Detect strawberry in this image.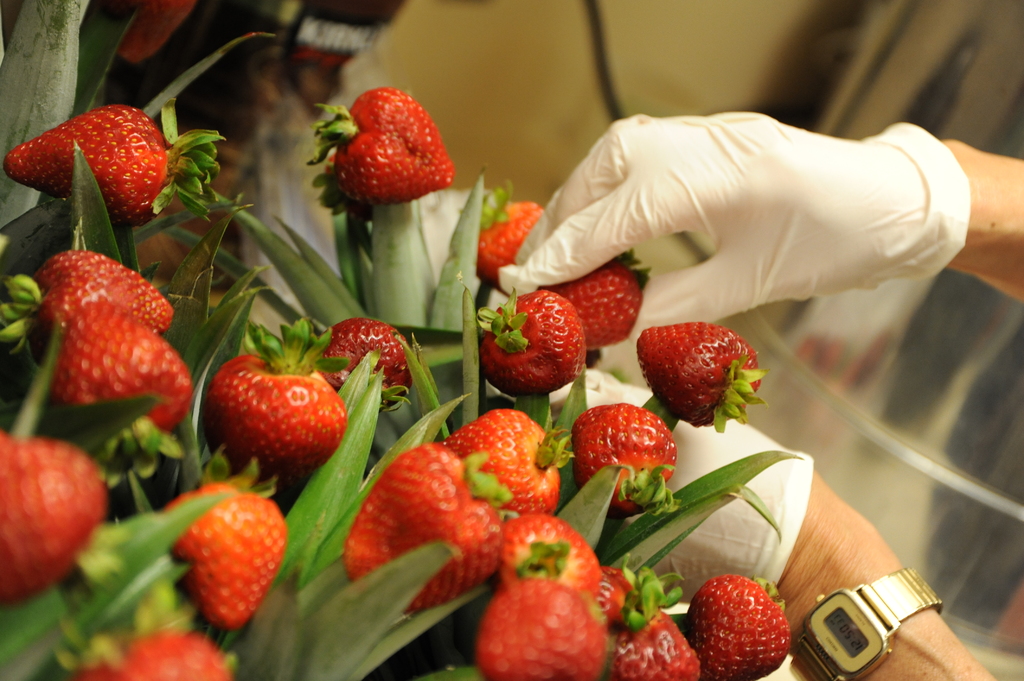
Detection: {"left": 45, "top": 298, "right": 196, "bottom": 486}.
